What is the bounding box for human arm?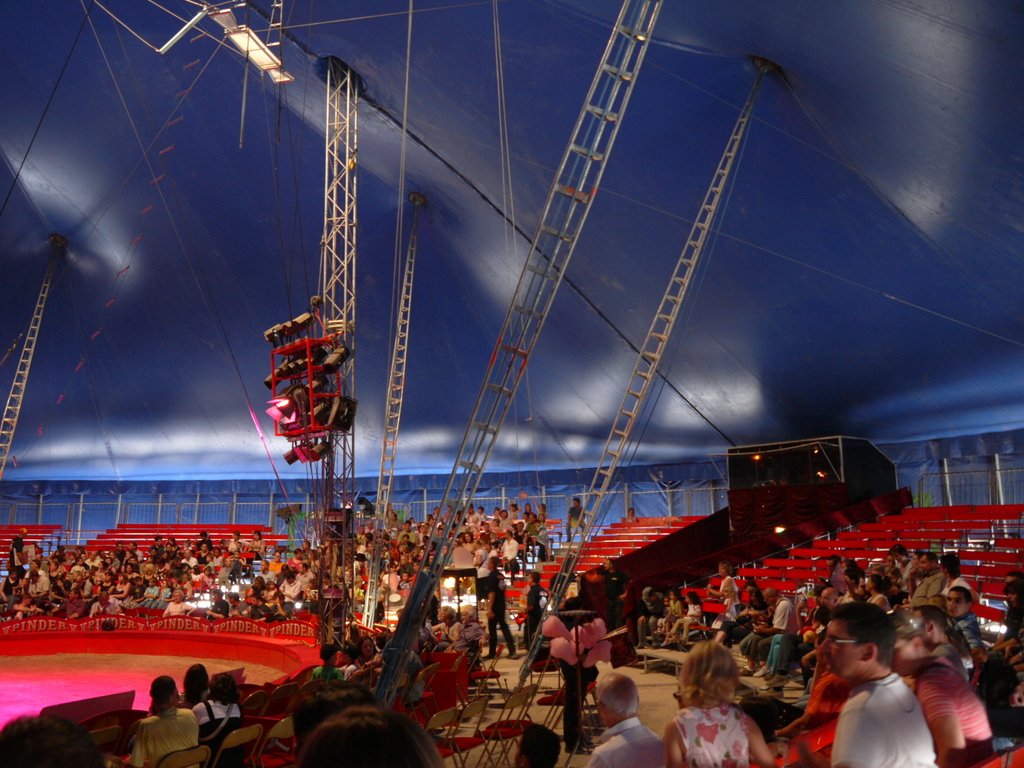
(678,600,685,618).
